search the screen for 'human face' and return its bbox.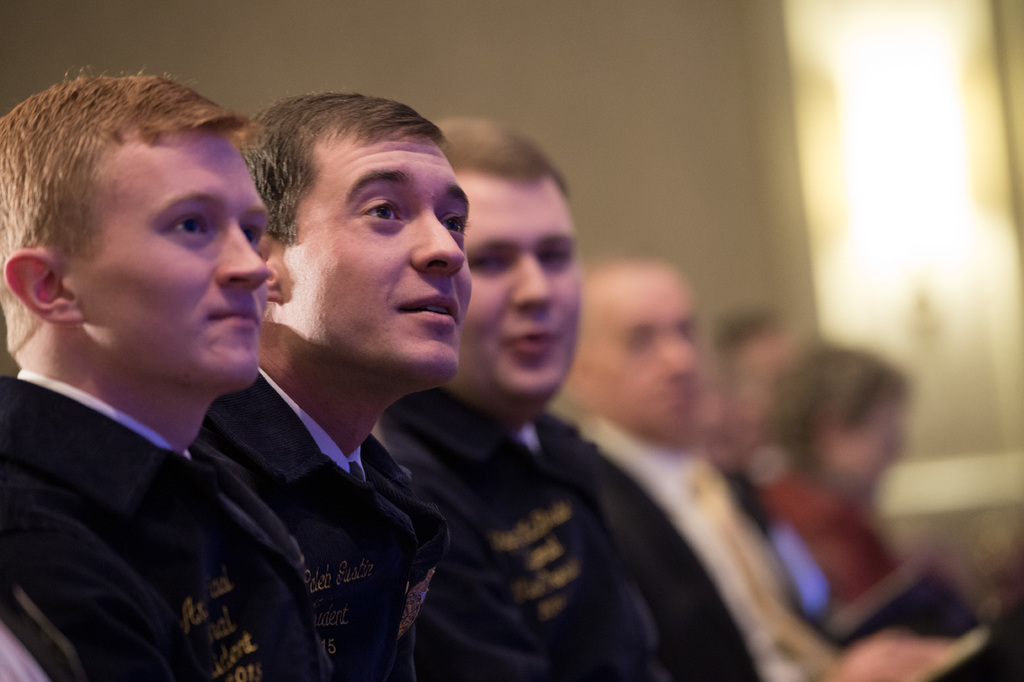
Found: region(70, 136, 270, 380).
